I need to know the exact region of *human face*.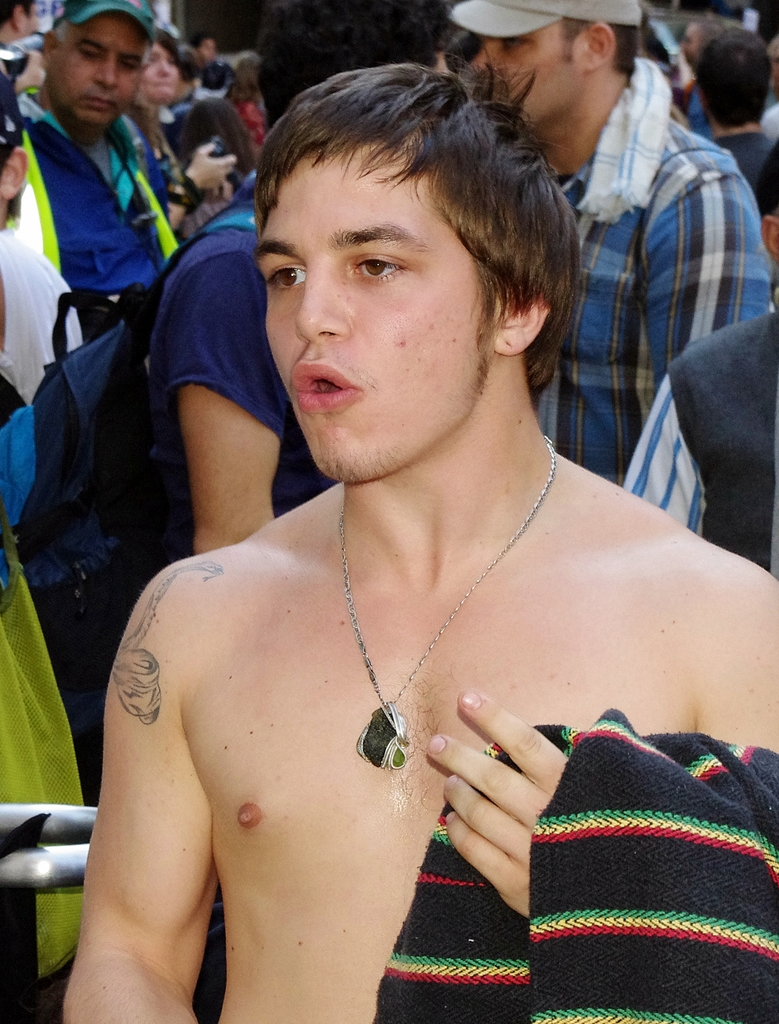
Region: left=469, top=16, right=583, bottom=123.
